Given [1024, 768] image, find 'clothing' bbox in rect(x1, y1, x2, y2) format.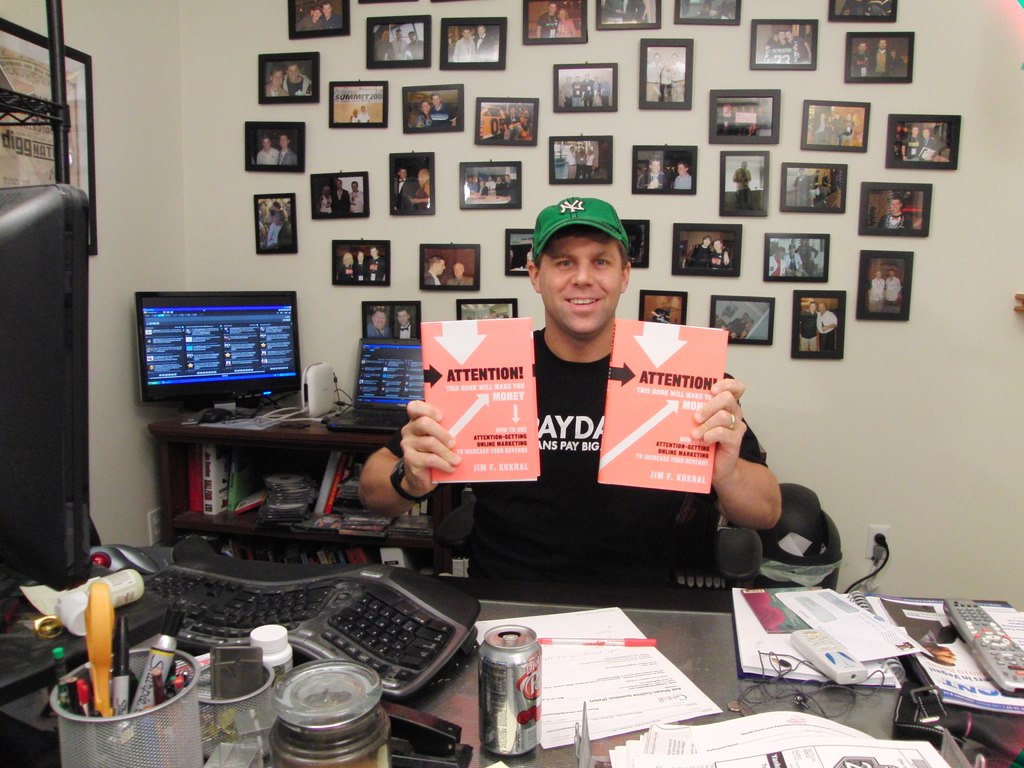
rect(786, 251, 802, 273).
